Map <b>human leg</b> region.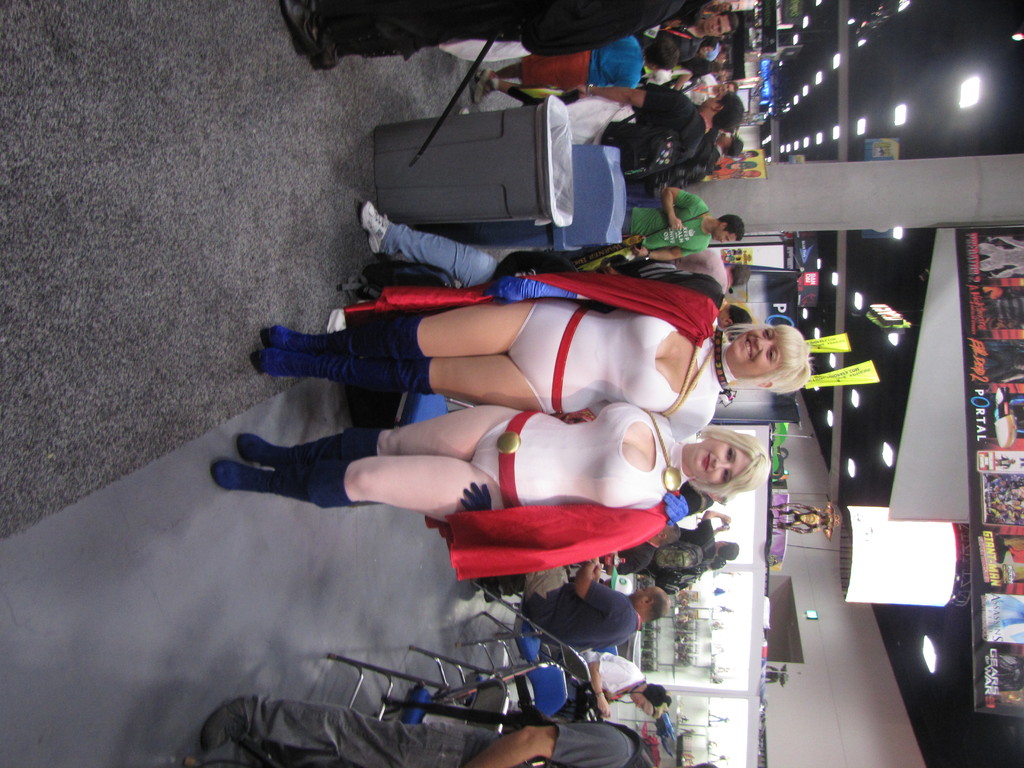
Mapped to 289/0/530/61.
